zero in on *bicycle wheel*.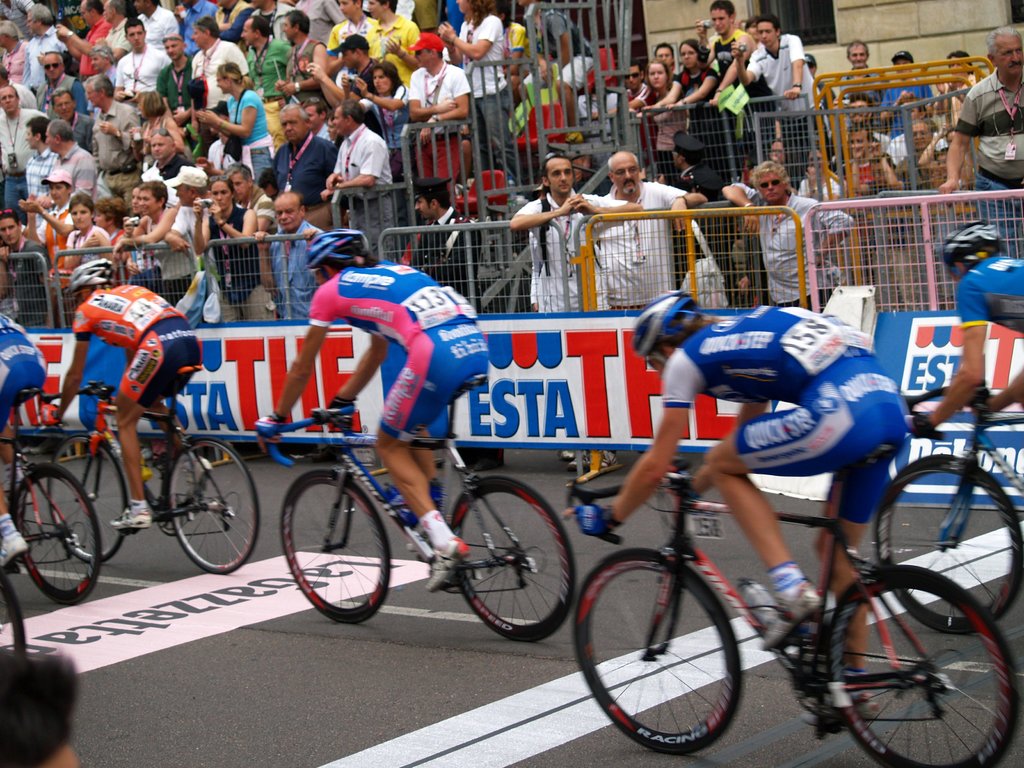
Zeroed in: x1=822 y1=565 x2=984 y2=751.
